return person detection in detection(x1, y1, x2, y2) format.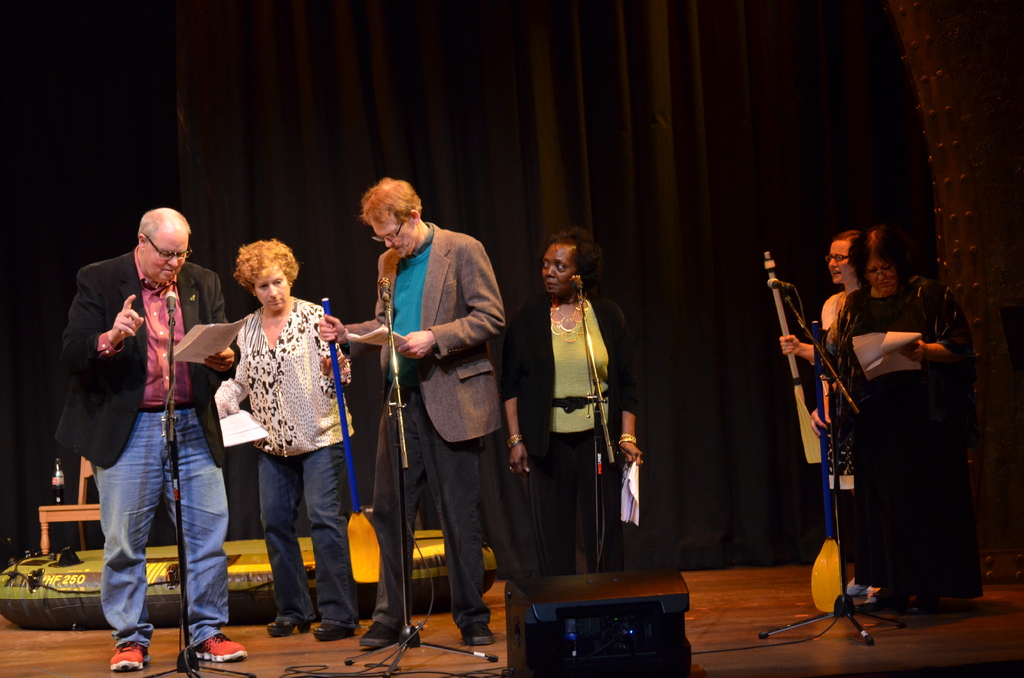
detection(225, 238, 363, 641).
